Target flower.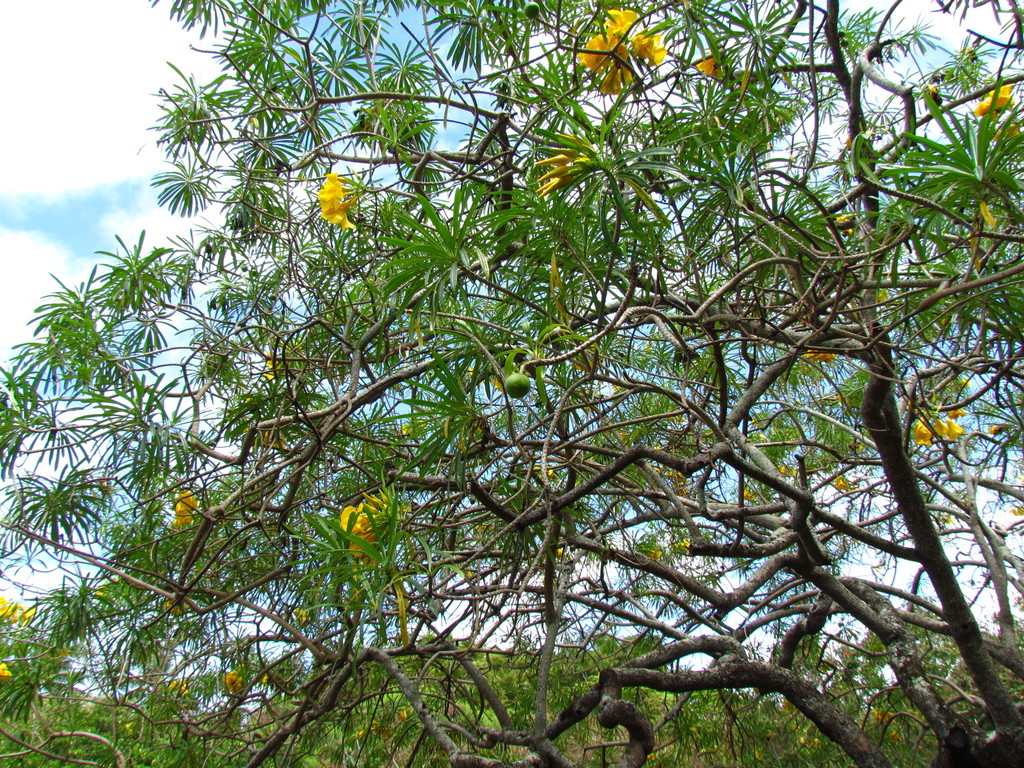
Target region: [174, 490, 195, 525].
